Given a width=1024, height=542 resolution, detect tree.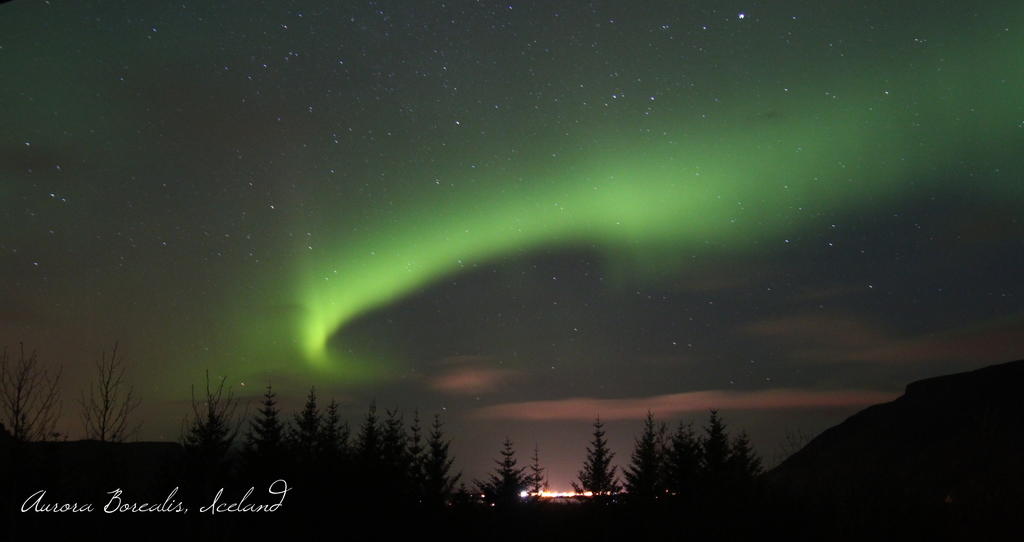
257,381,280,444.
